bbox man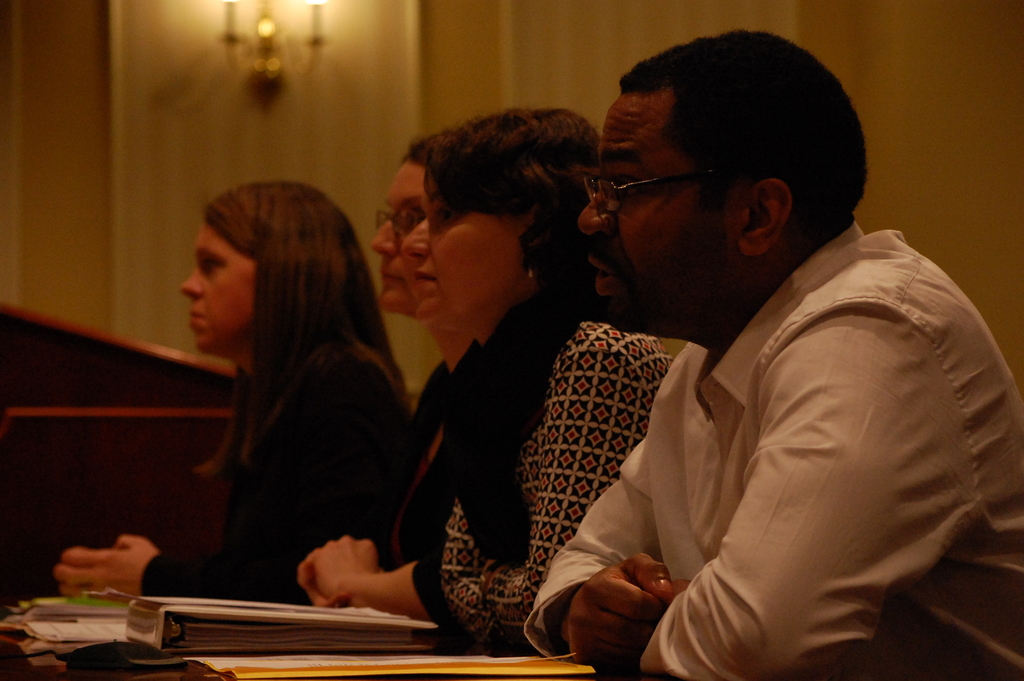
x1=451, y1=53, x2=1014, y2=677
